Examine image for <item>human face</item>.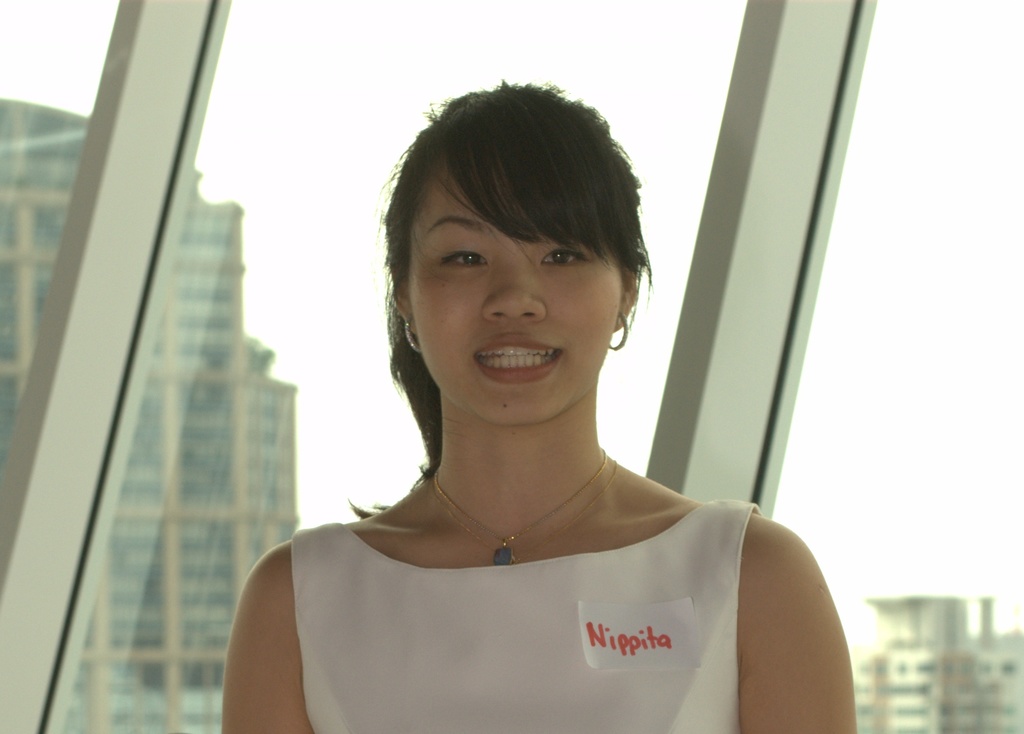
Examination result: l=407, t=157, r=621, b=425.
